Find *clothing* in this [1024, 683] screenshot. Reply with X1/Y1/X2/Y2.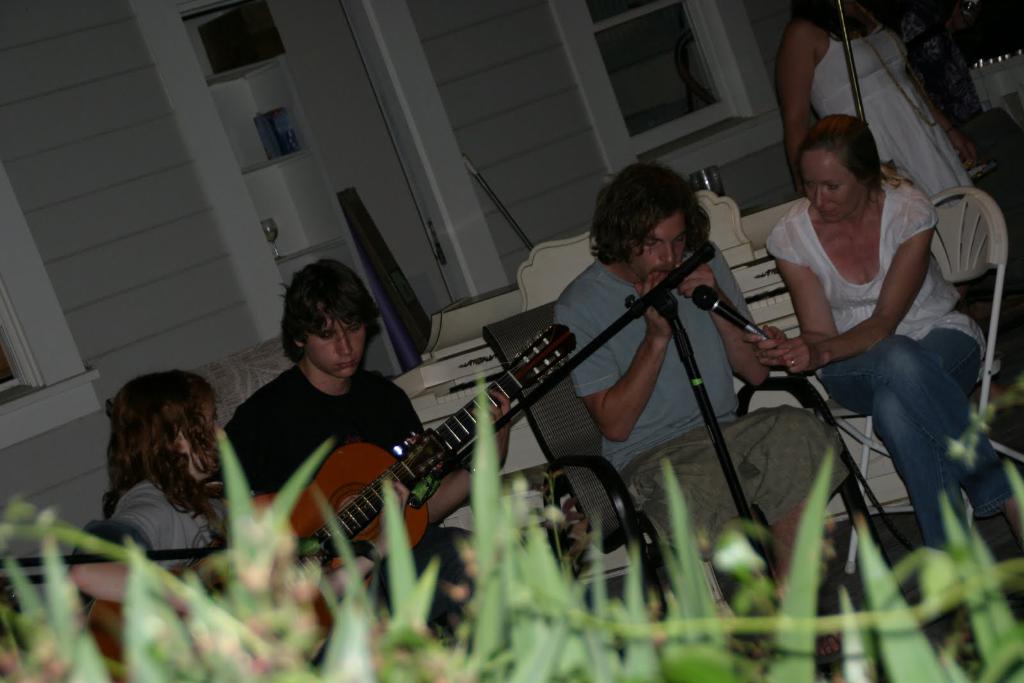
61/481/230/577.
